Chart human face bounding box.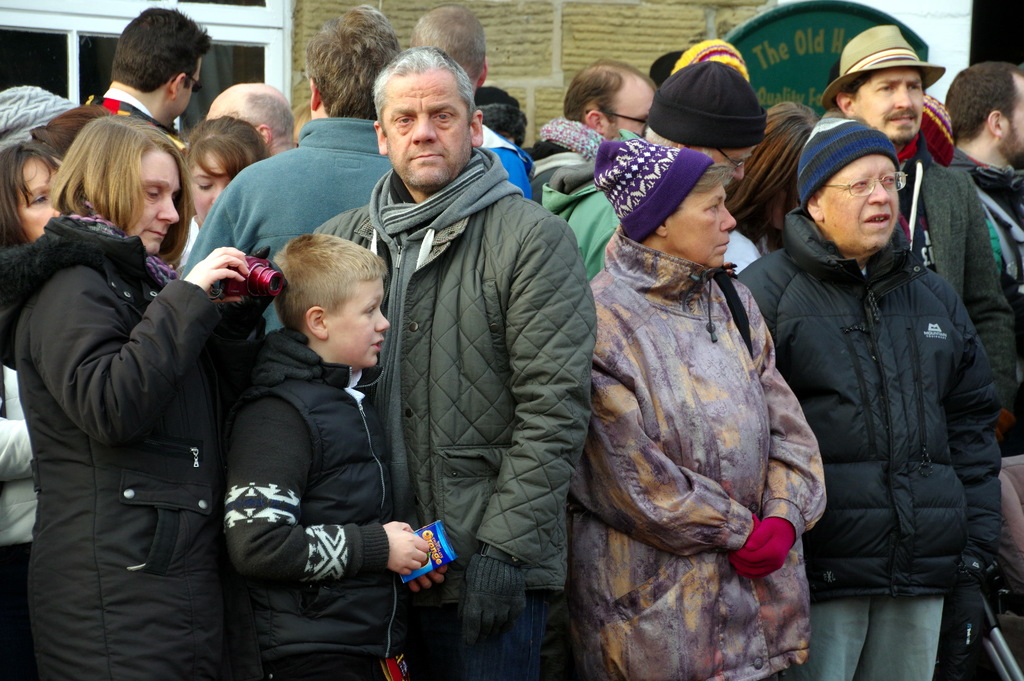
Charted: x1=171 y1=51 x2=200 y2=123.
